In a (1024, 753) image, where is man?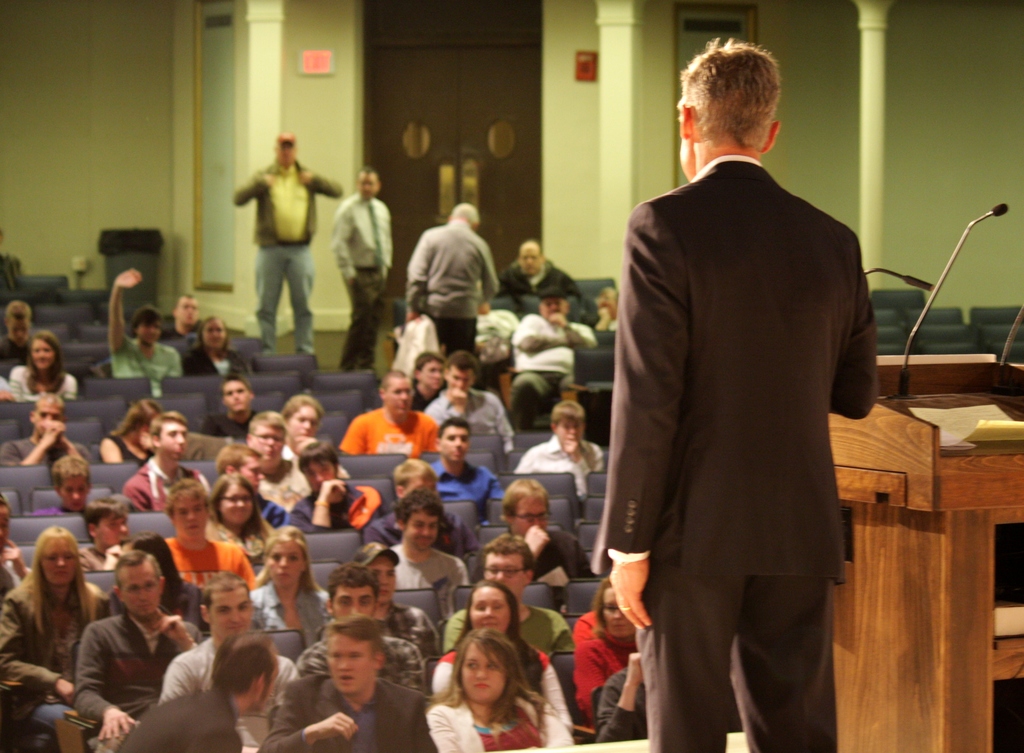
215:439:289:528.
